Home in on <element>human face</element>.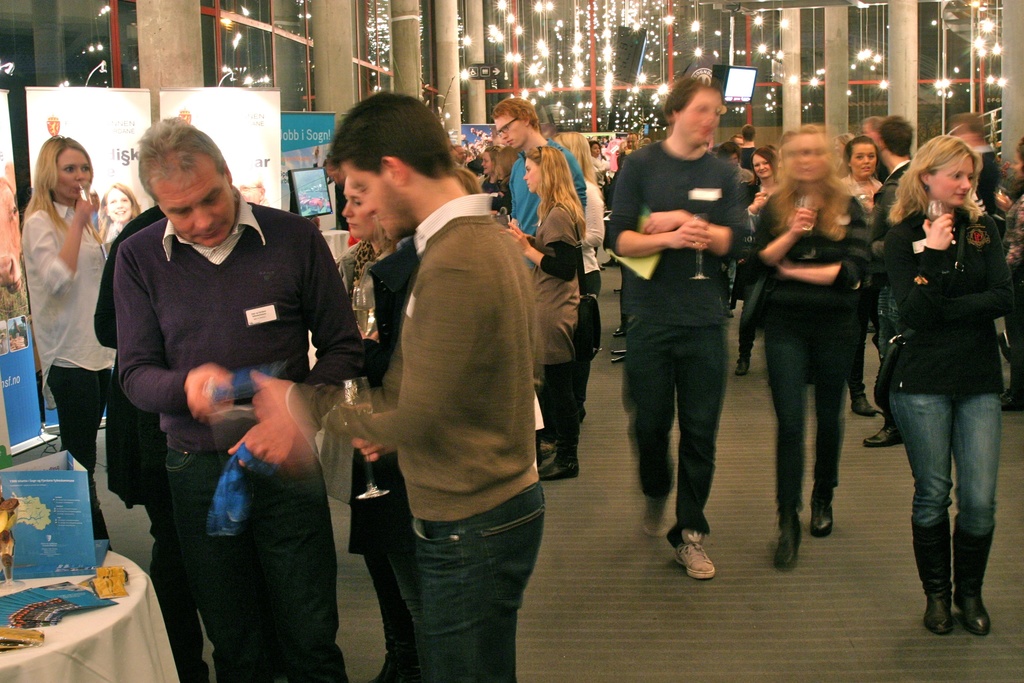
Homed in at <box>785,136,826,181</box>.
